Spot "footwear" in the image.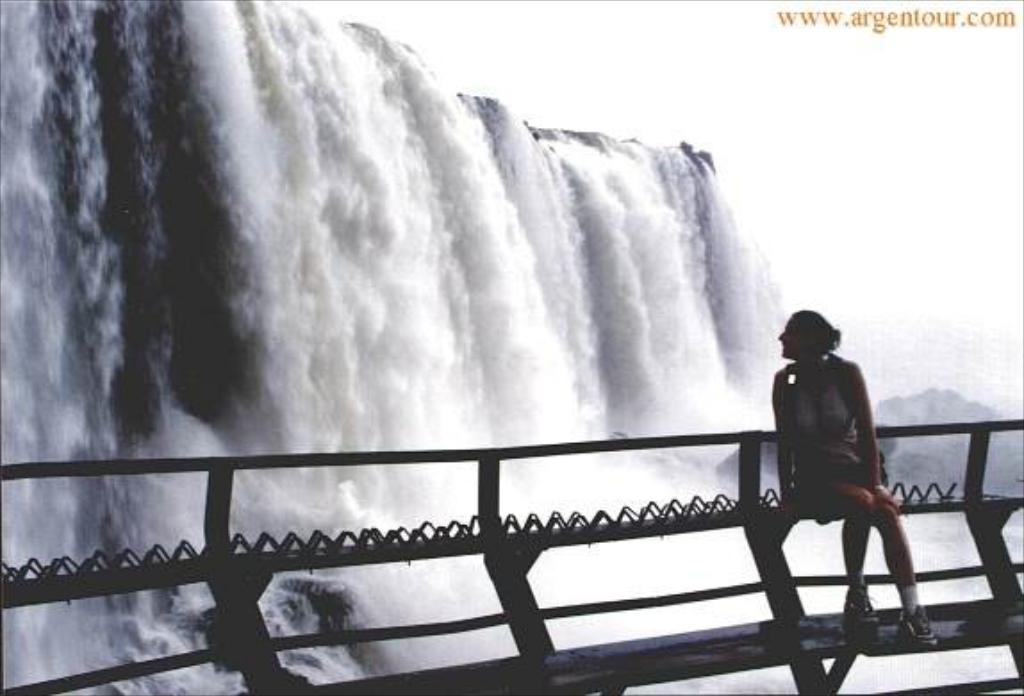
"footwear" found at {"left": 892, "top": 598, "right": 931, "bottom": 637}.
